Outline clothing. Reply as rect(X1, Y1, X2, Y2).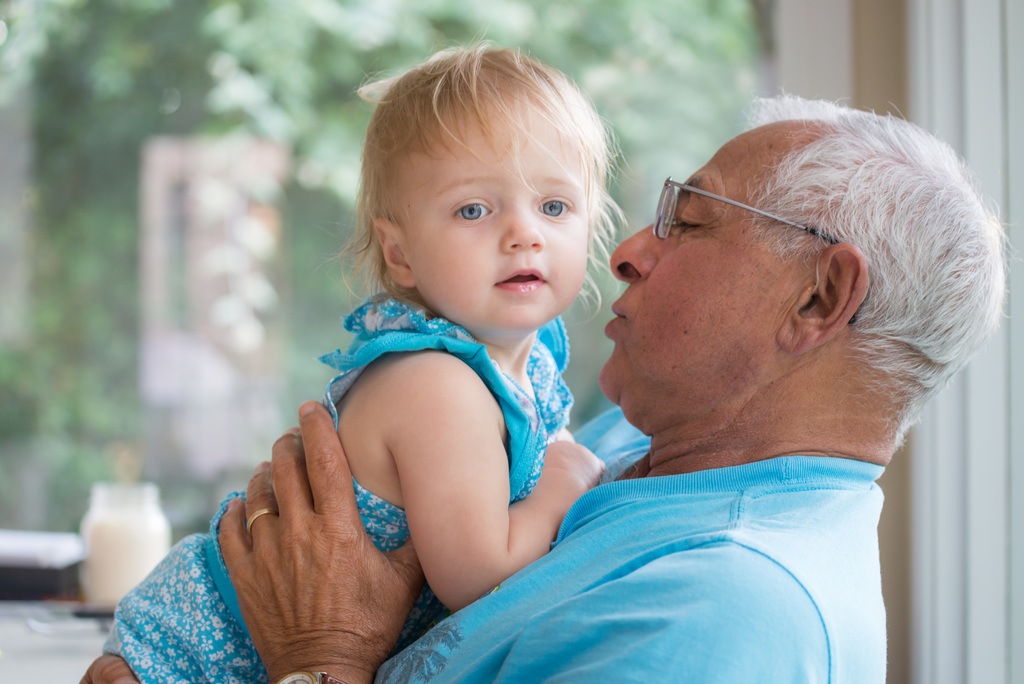
rect(255, 246, 632, 614).
